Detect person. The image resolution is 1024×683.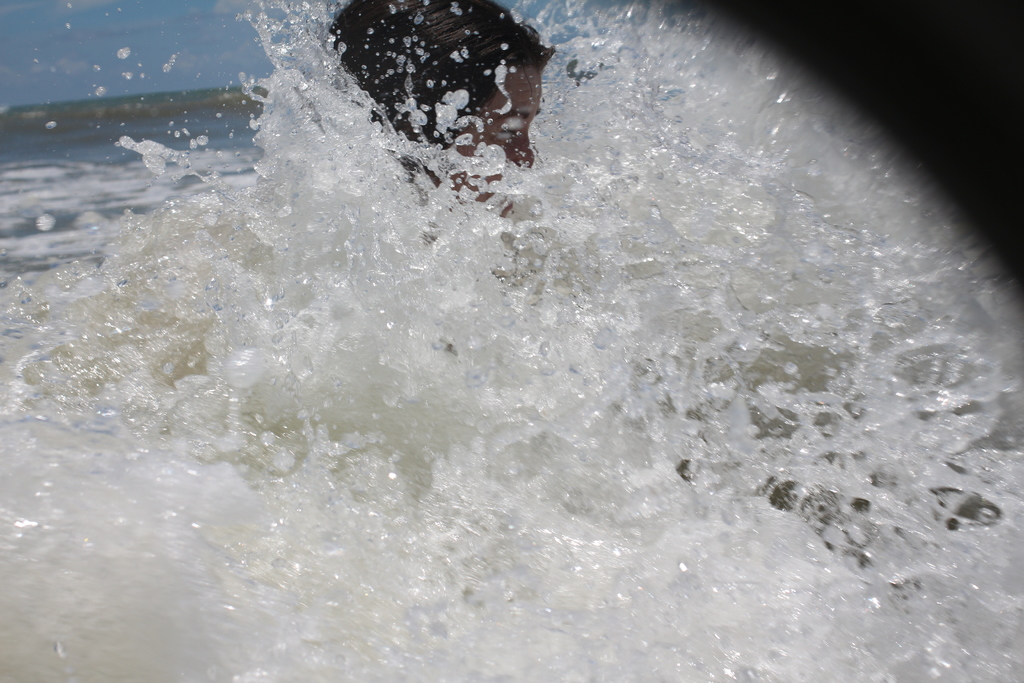
<bbox>321, 0, 557, 218</bbox>.
